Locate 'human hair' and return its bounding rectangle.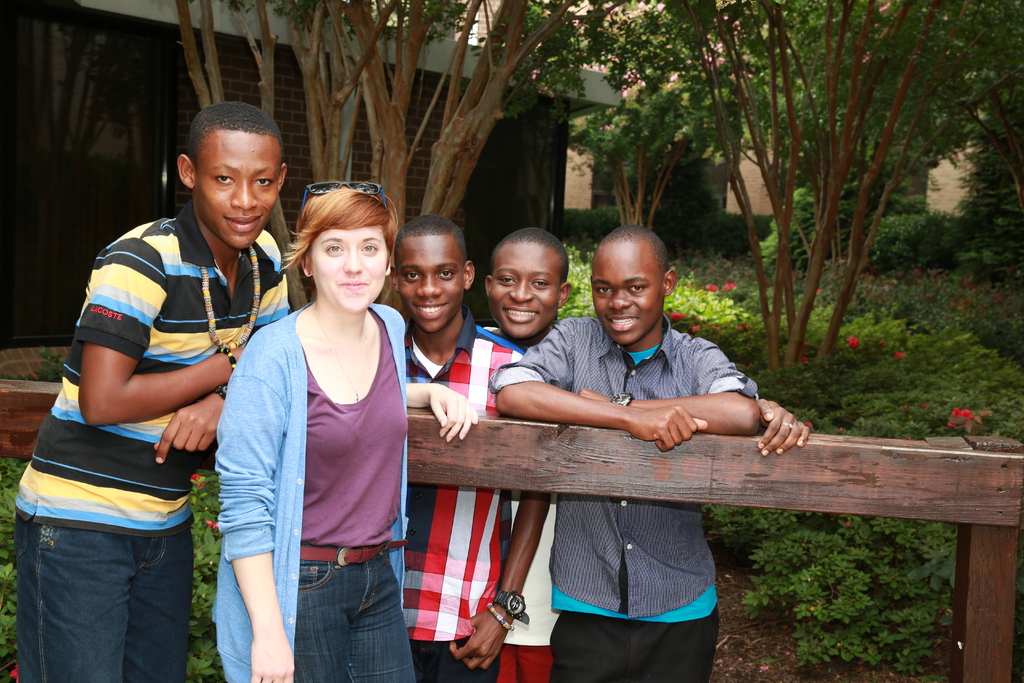
pyautogui.locateOnScreen(588, 222, 670, 277).
